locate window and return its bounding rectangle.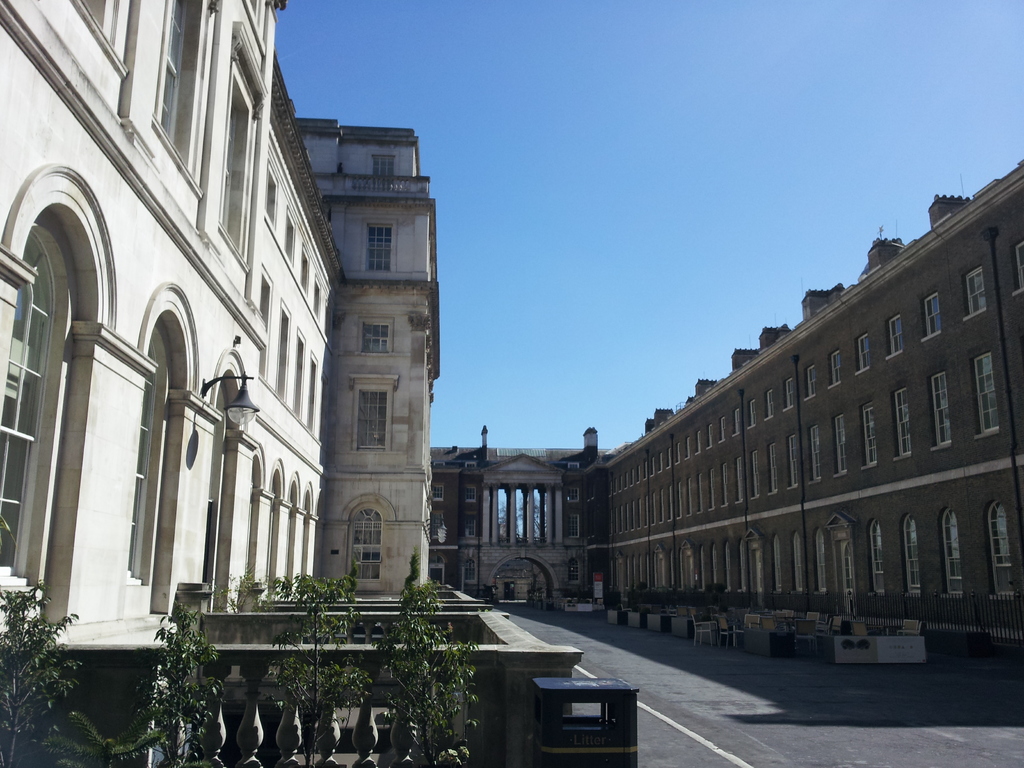
BBox(342, 373, 400, 452).
